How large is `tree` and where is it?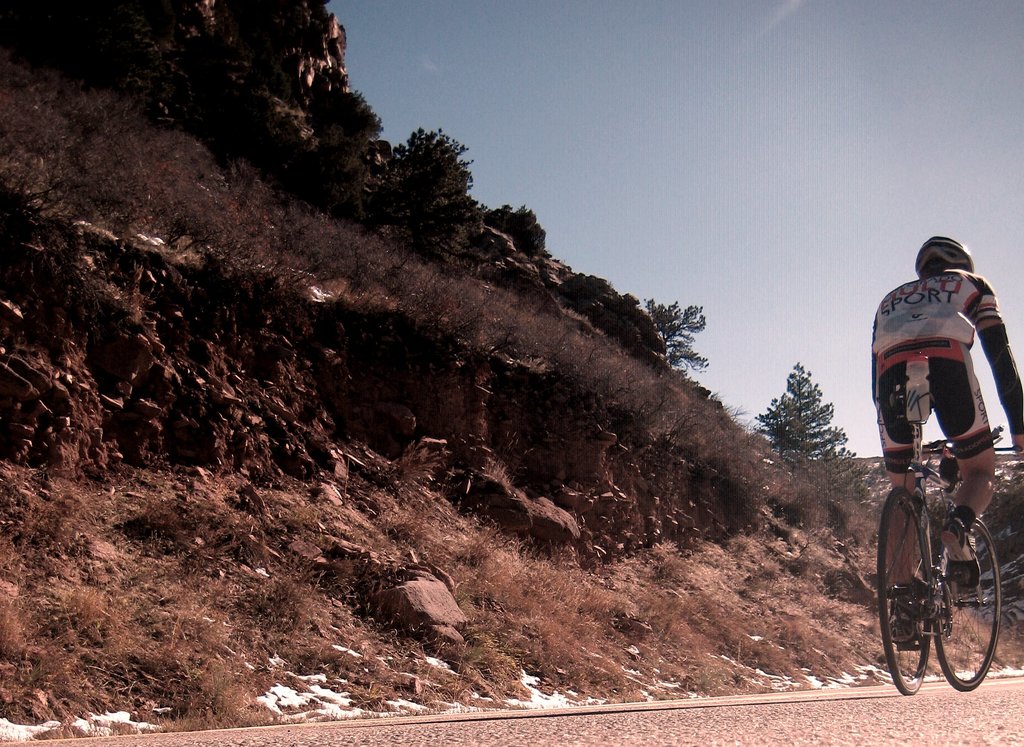
Bounding box: bbox=(643, 293, 709, 377).
